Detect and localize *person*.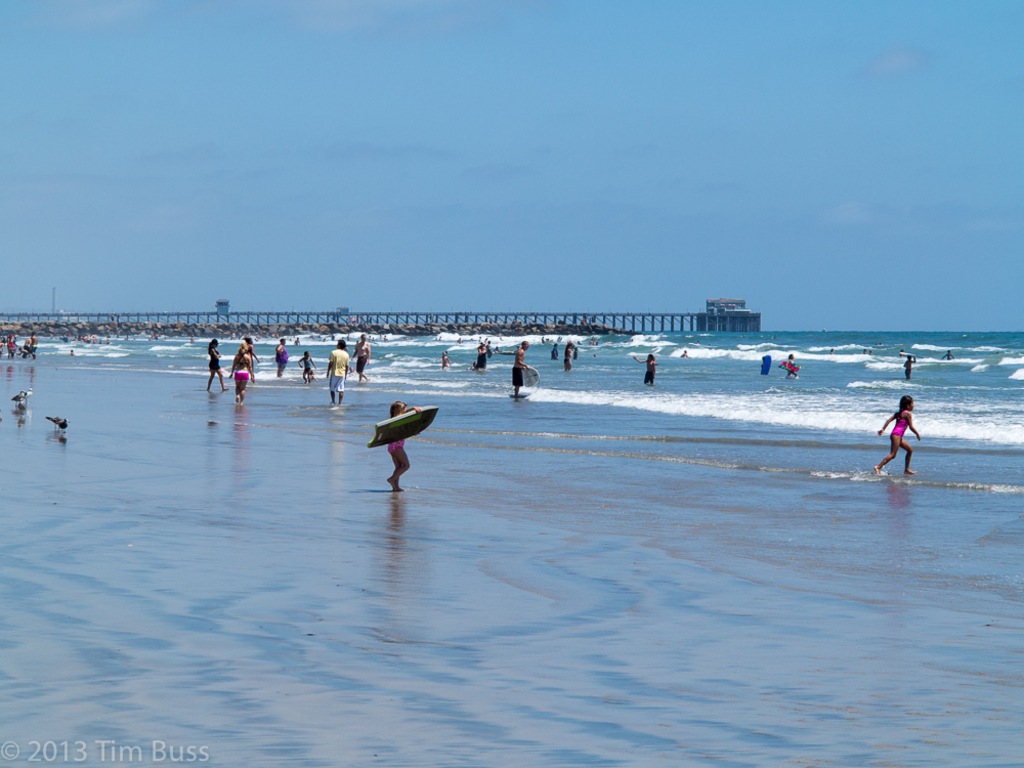
Localized at 633, 353, 659, 385.
